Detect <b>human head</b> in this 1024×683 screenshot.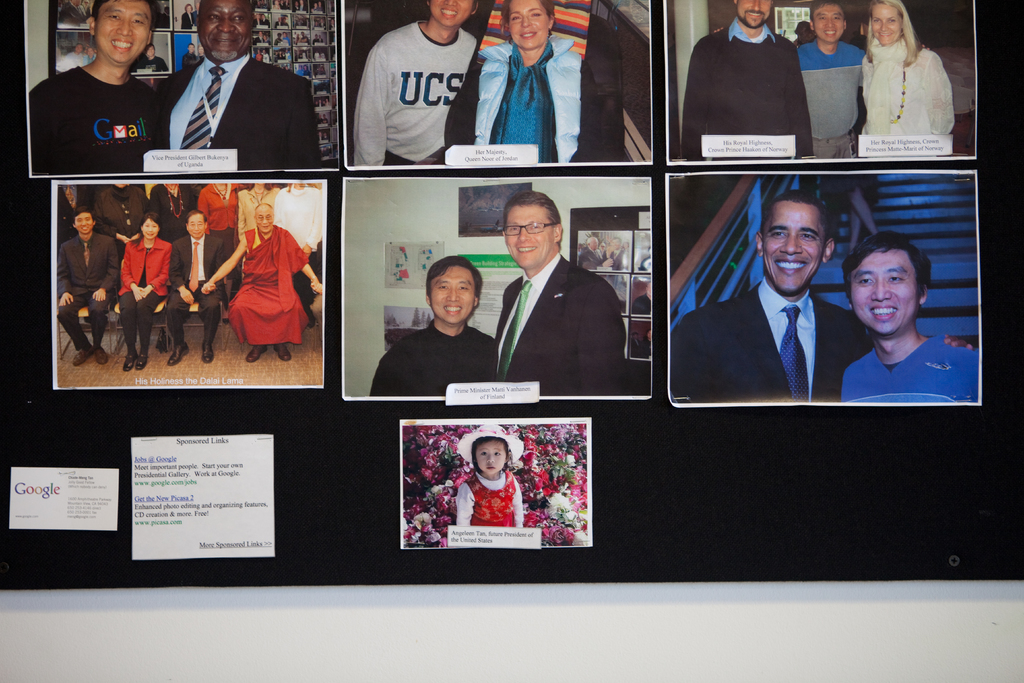
Detection: x1=502, y1=3, x2=553, y2=49.
